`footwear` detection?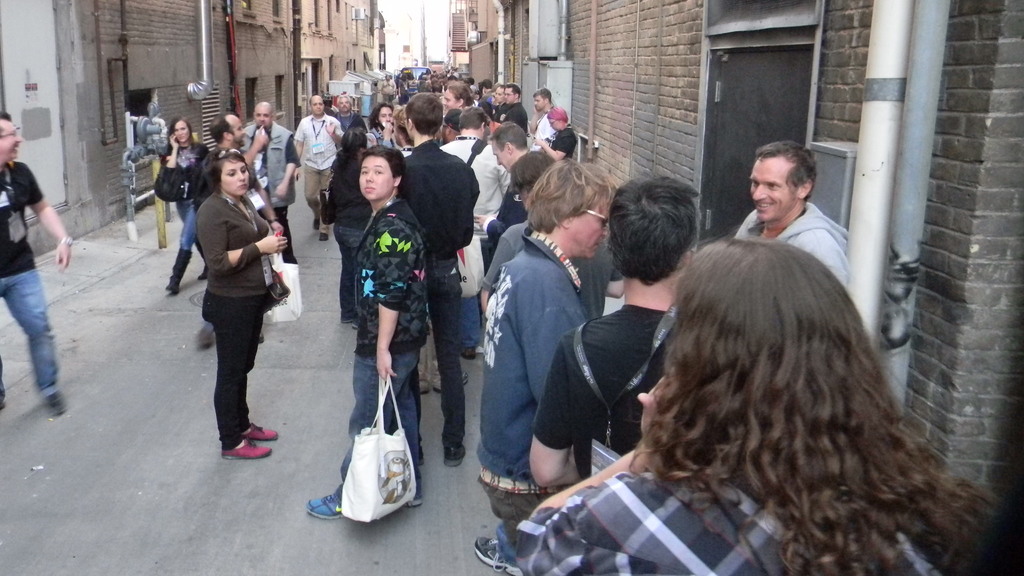
select_region(164, 247, 193, 296)
